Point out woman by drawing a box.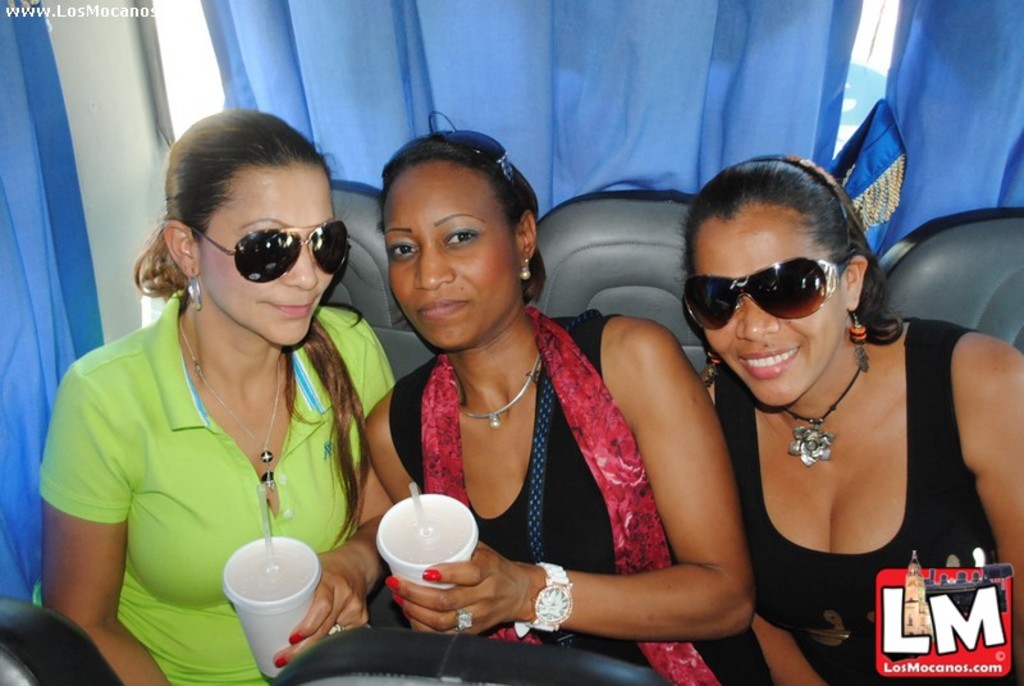
(59,116,404,673).
